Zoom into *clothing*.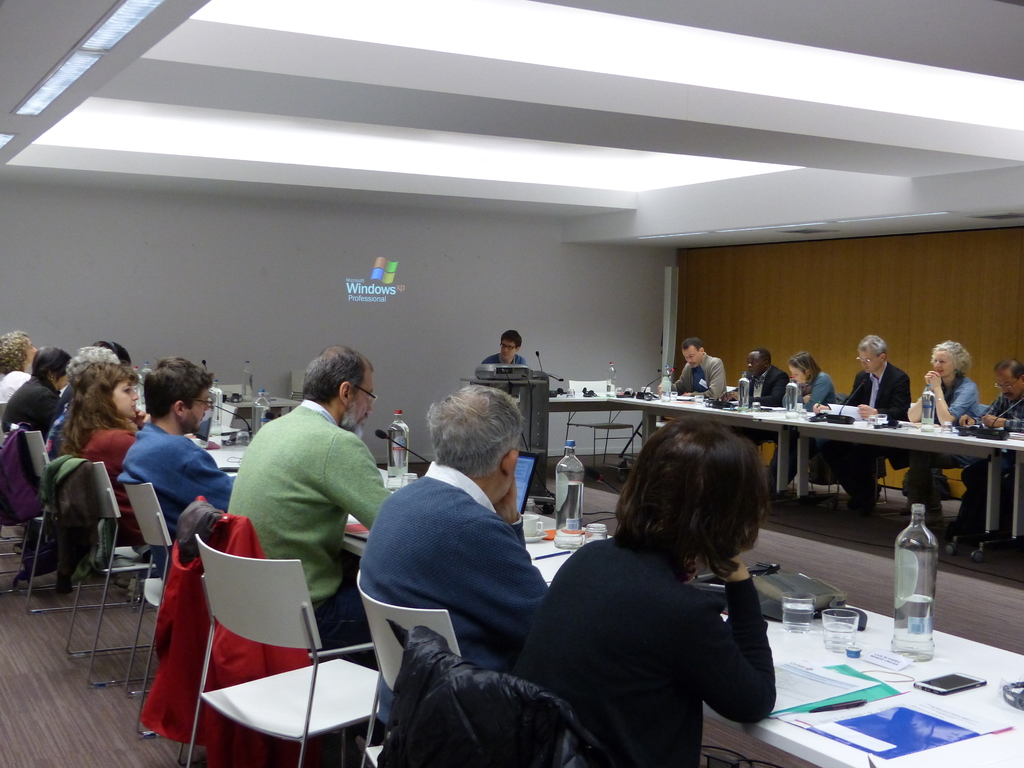
Zoom target: (left=963, top=392, right=1023, bottom=513).
